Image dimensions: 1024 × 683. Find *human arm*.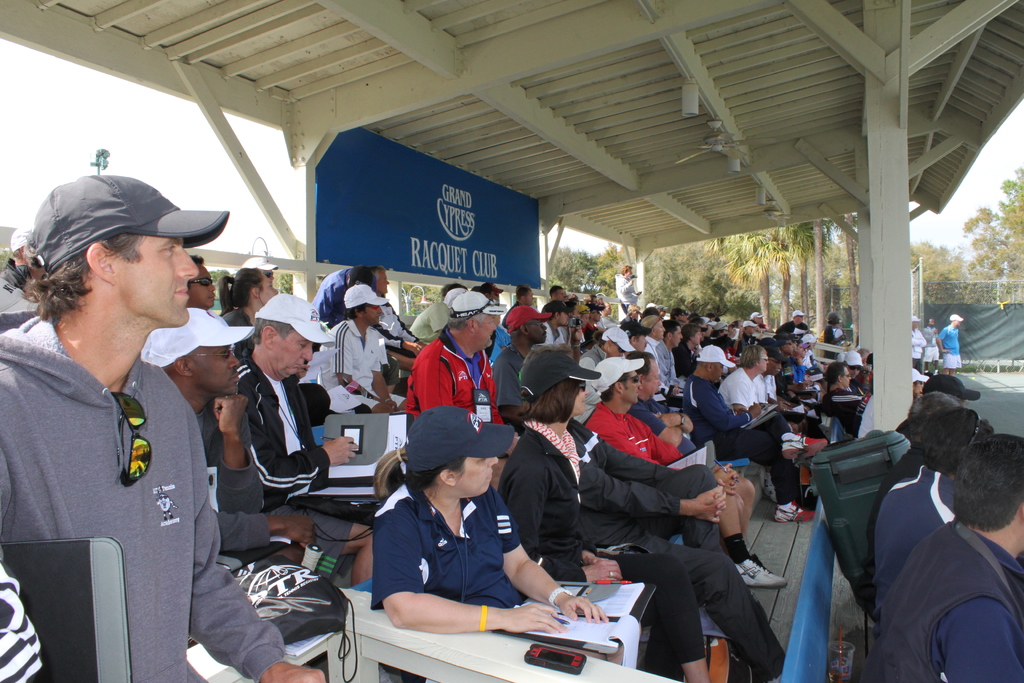
485,379,521,455.
